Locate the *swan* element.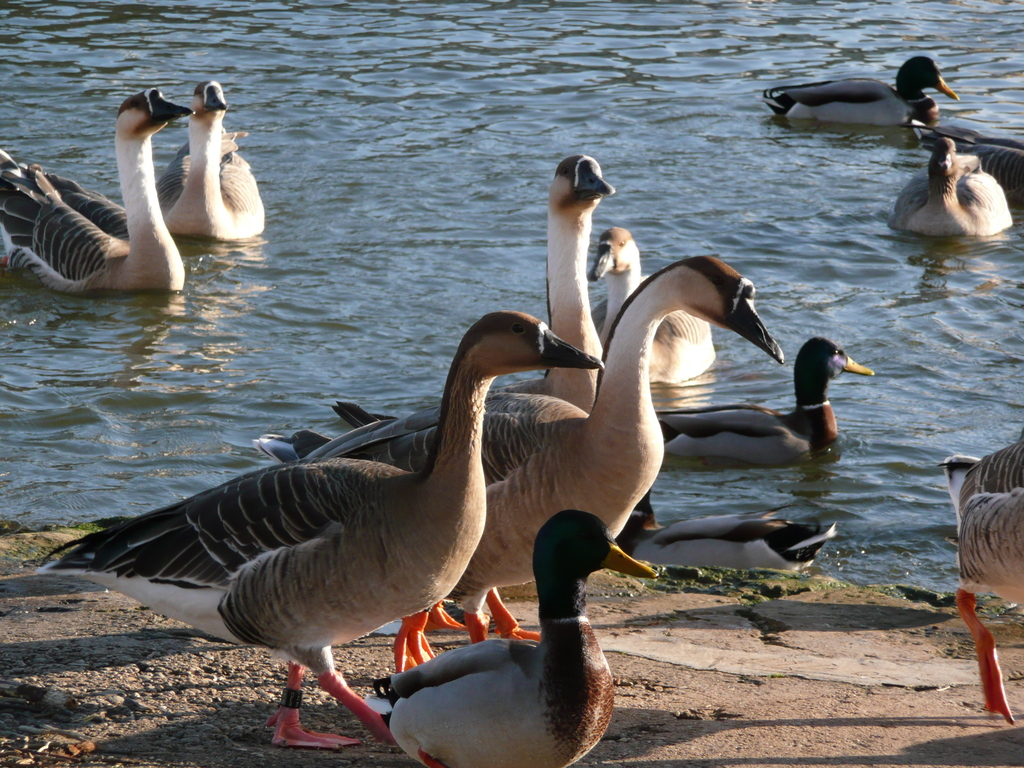
Element bbox: <bbox>584, 224, 719, 387</bbox>.
